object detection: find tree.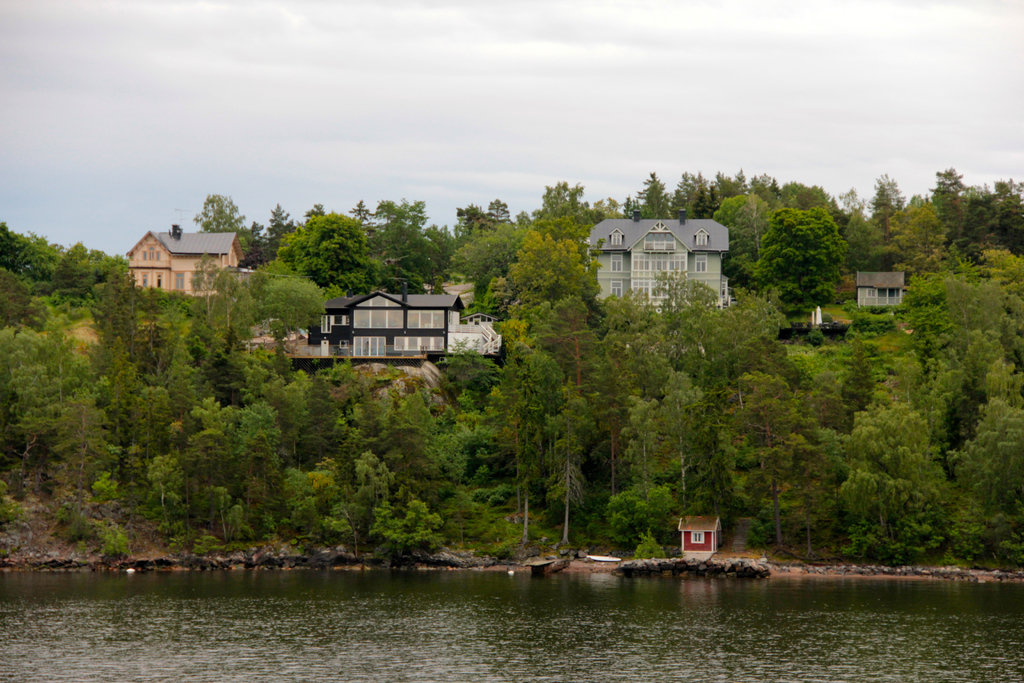
839, 338, 869, 416.
